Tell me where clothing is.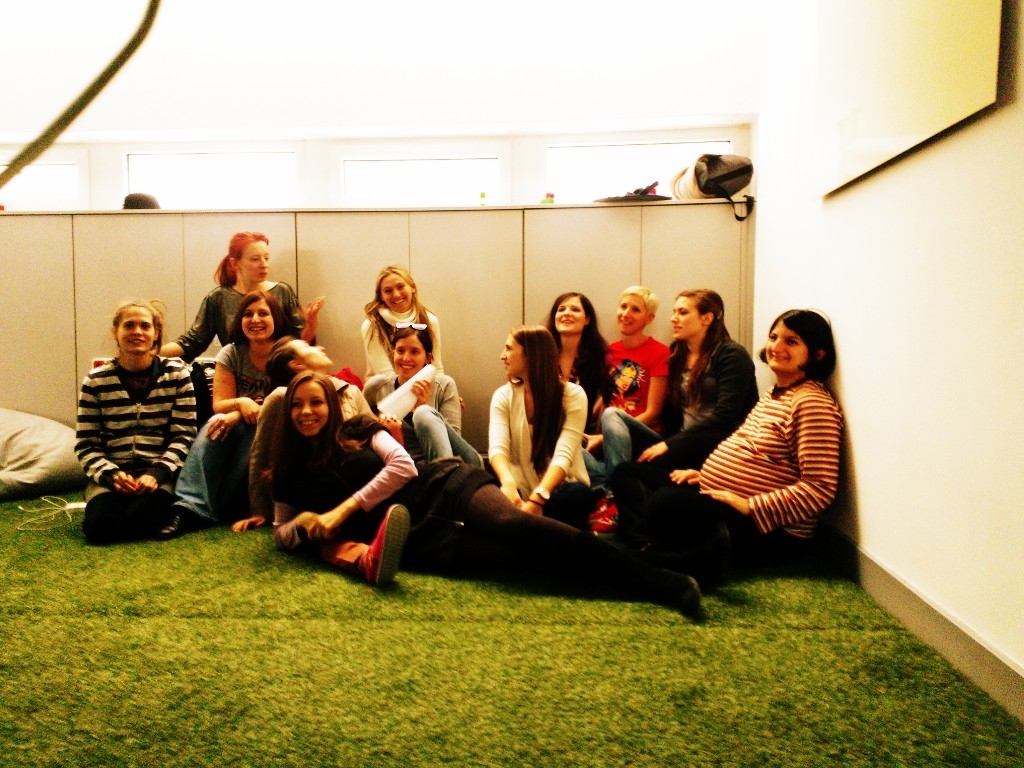
clothing is at box=[273, 421, 646, 592].
